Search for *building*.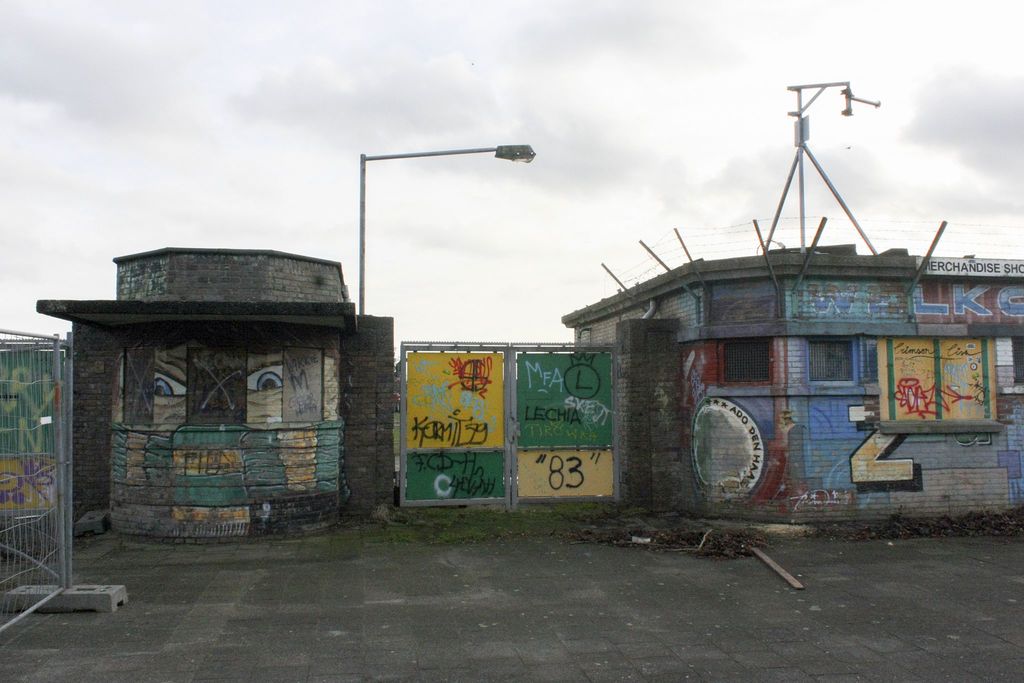
Found at (39,244,401,543).
